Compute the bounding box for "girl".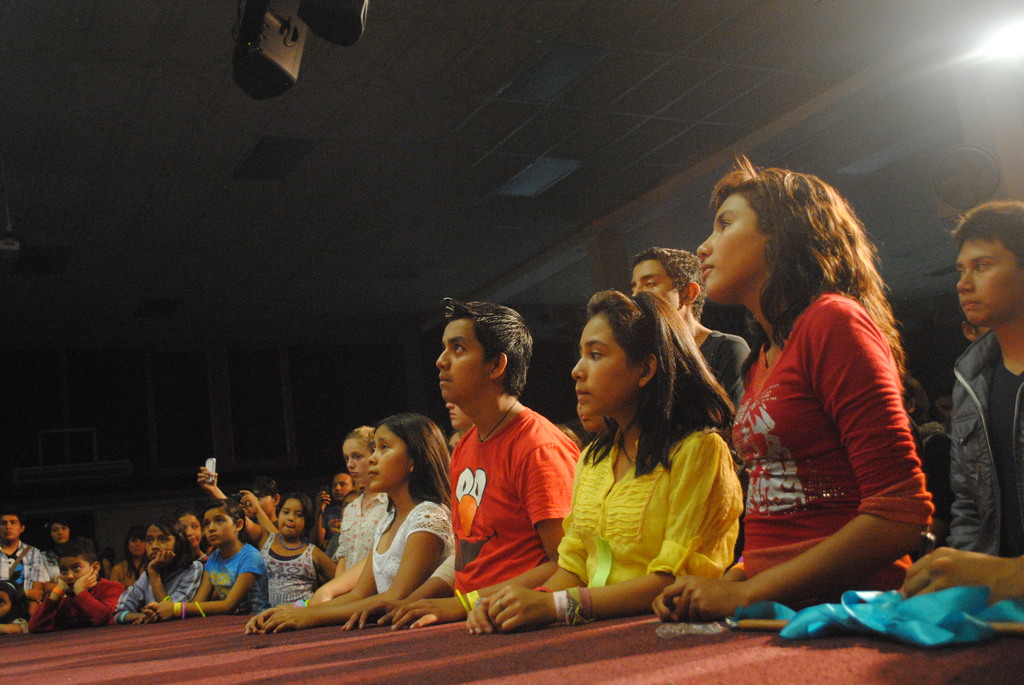
select_region(147, 498, 268, 622).
